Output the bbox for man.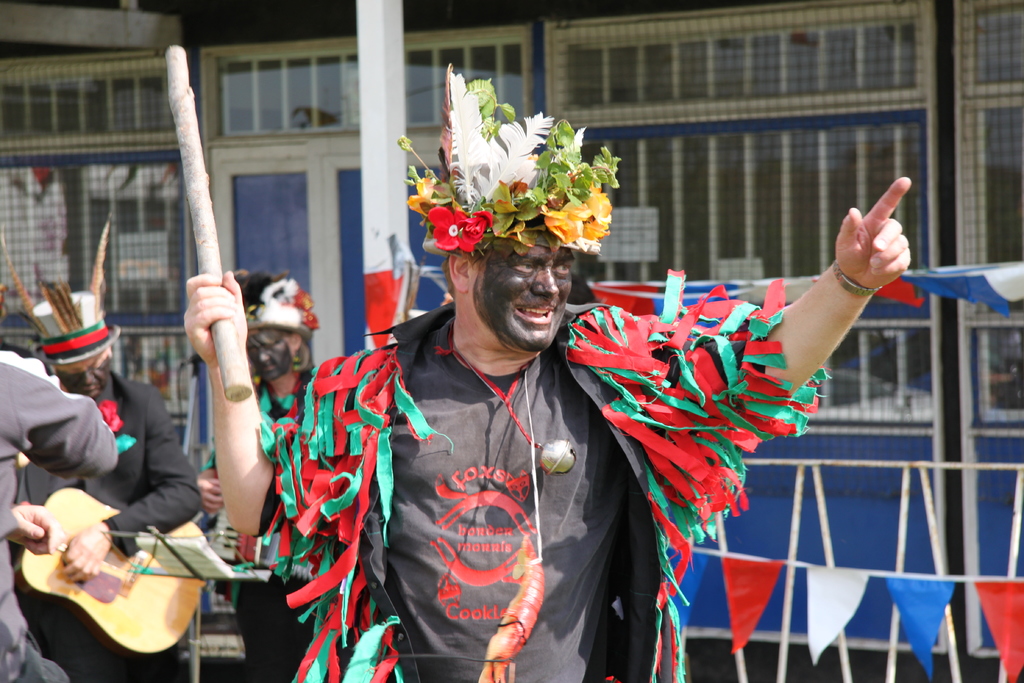
{"x1": 179, "y1": 175, "x2": 913, "y2": 682}.
